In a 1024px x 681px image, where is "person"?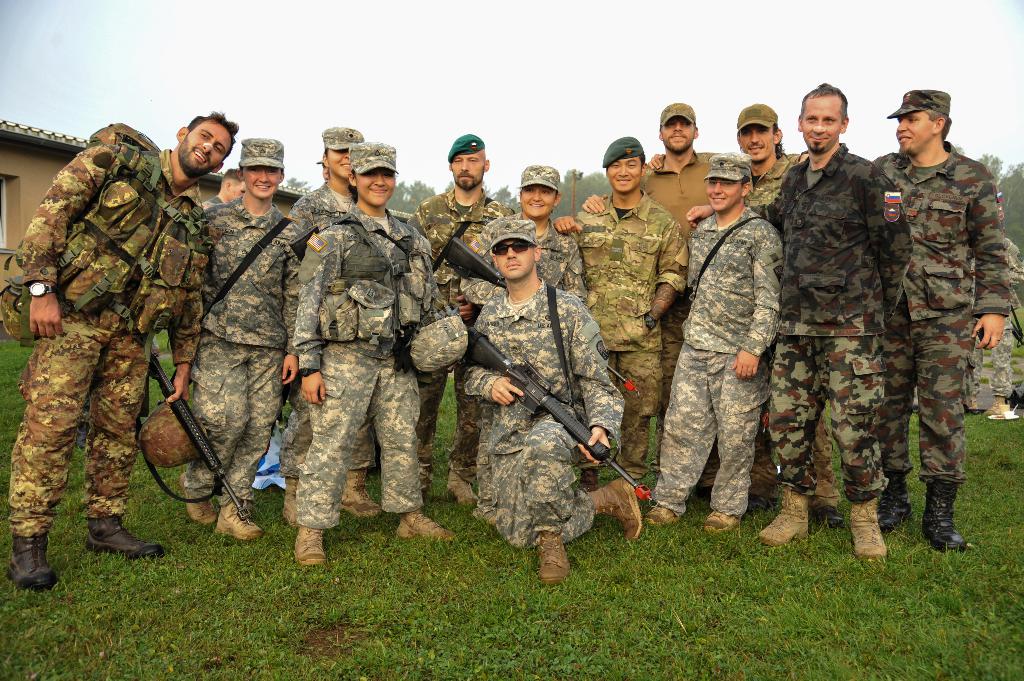
l=289, t=138, r=459, b=567.
